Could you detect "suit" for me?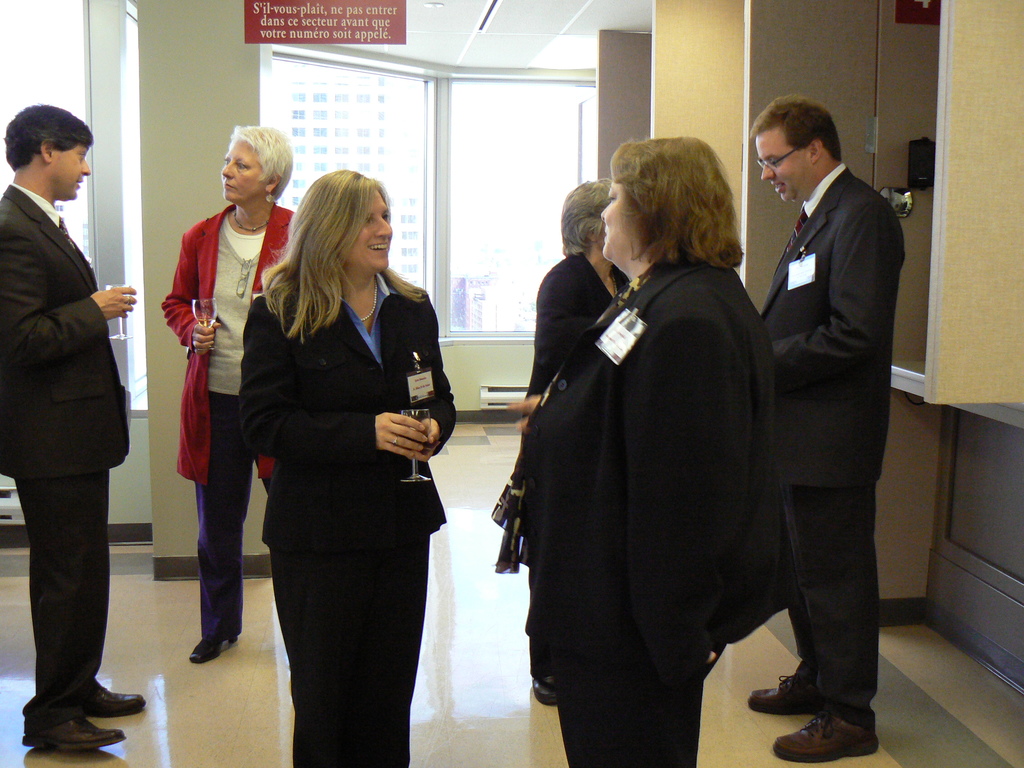
Detection result: [234, 268, 467, 767].
